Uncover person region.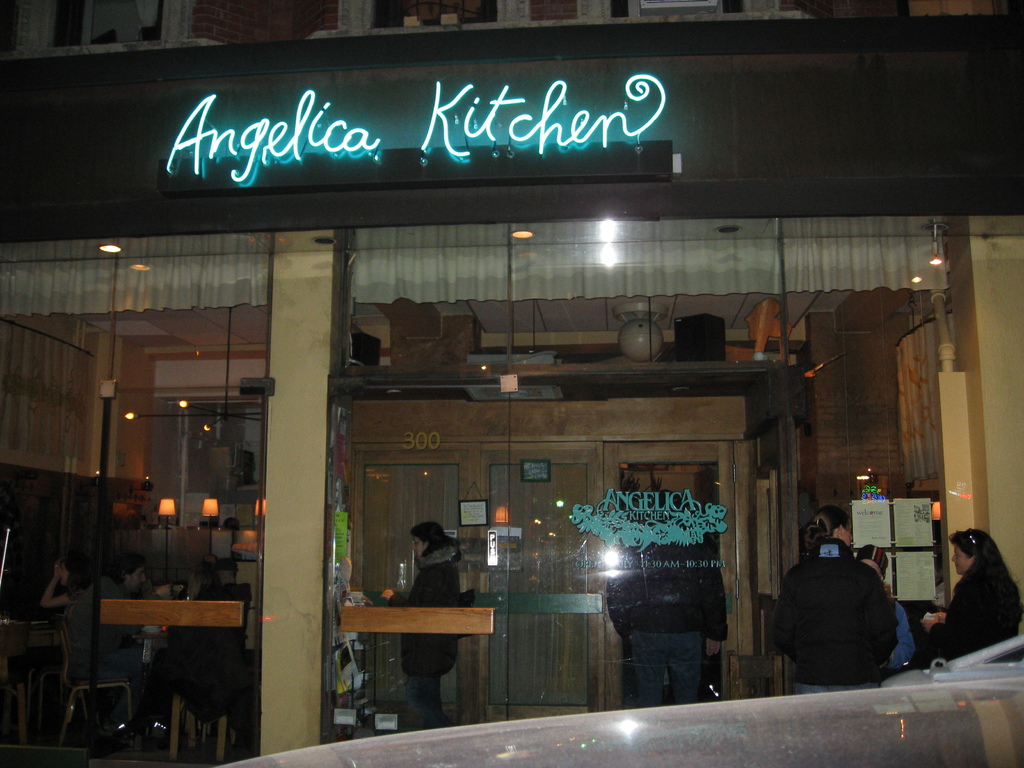
Uncovered: <bbox>385, 516, 469, 724</bbox>.
